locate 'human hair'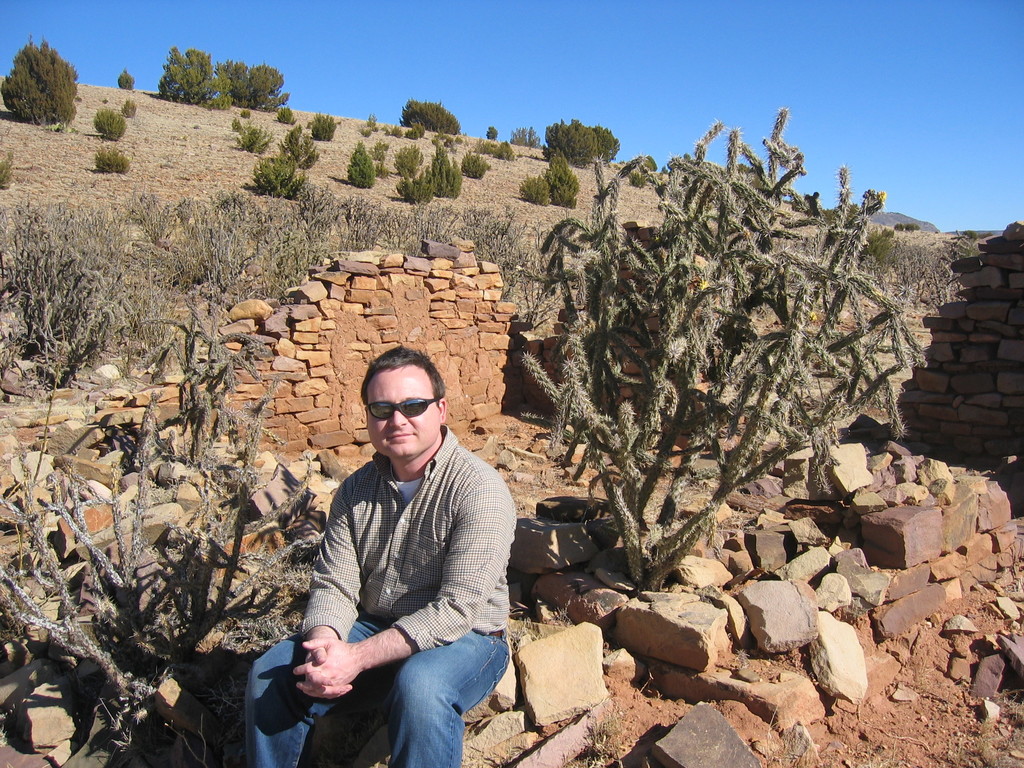
bbox=(357, 345, 440, 412)
